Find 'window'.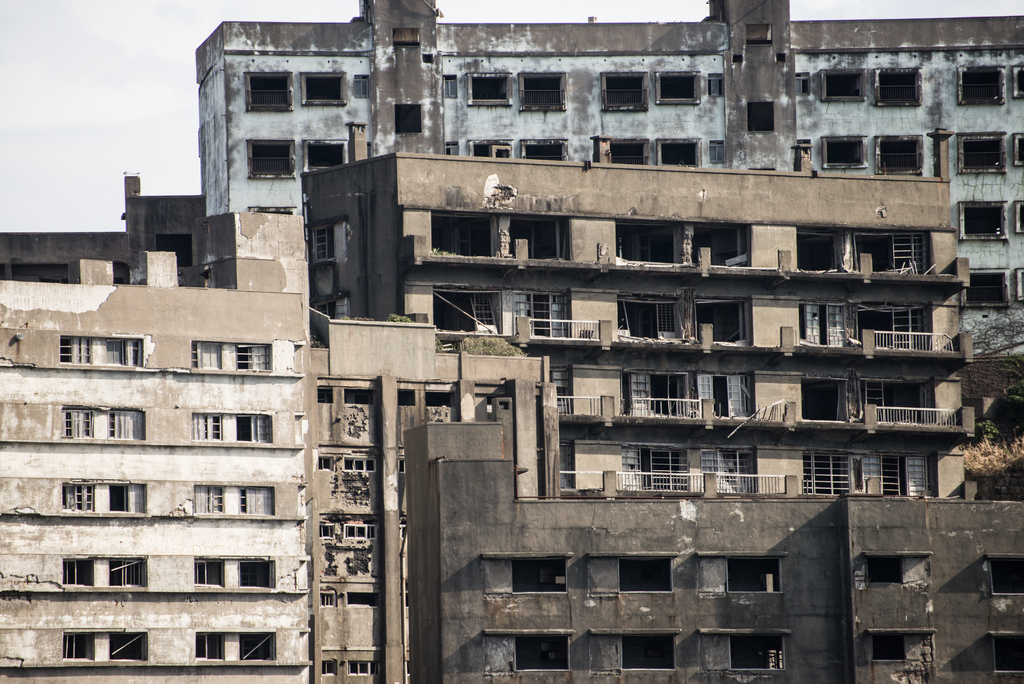
x1=865, y1=561, x2=900, y2=582.
